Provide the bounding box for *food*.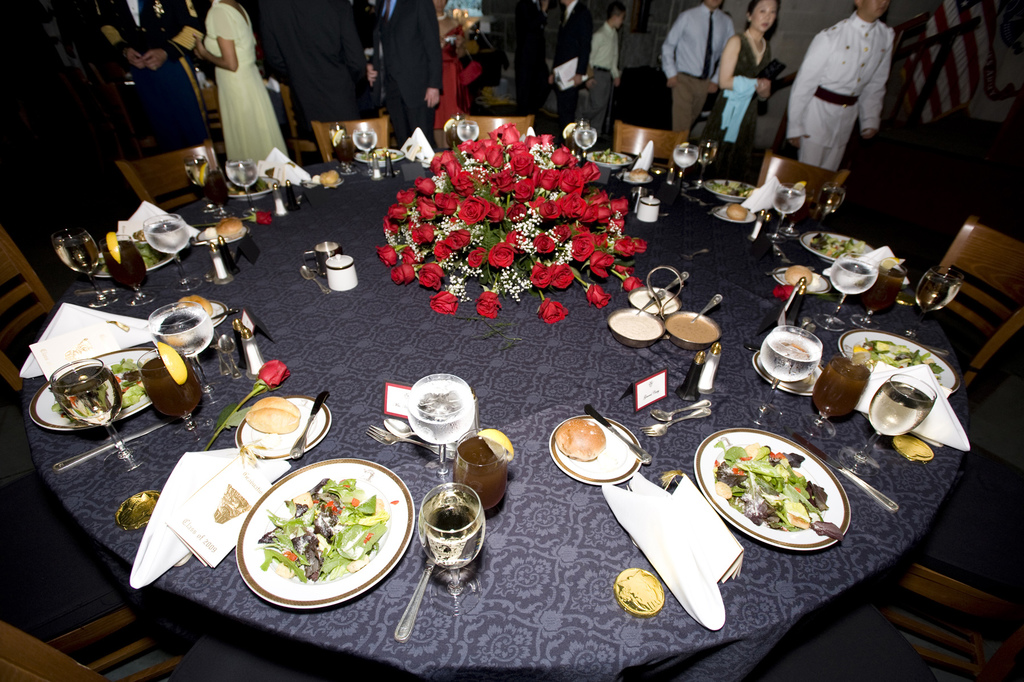
locate(244, 392, 304, 439).
